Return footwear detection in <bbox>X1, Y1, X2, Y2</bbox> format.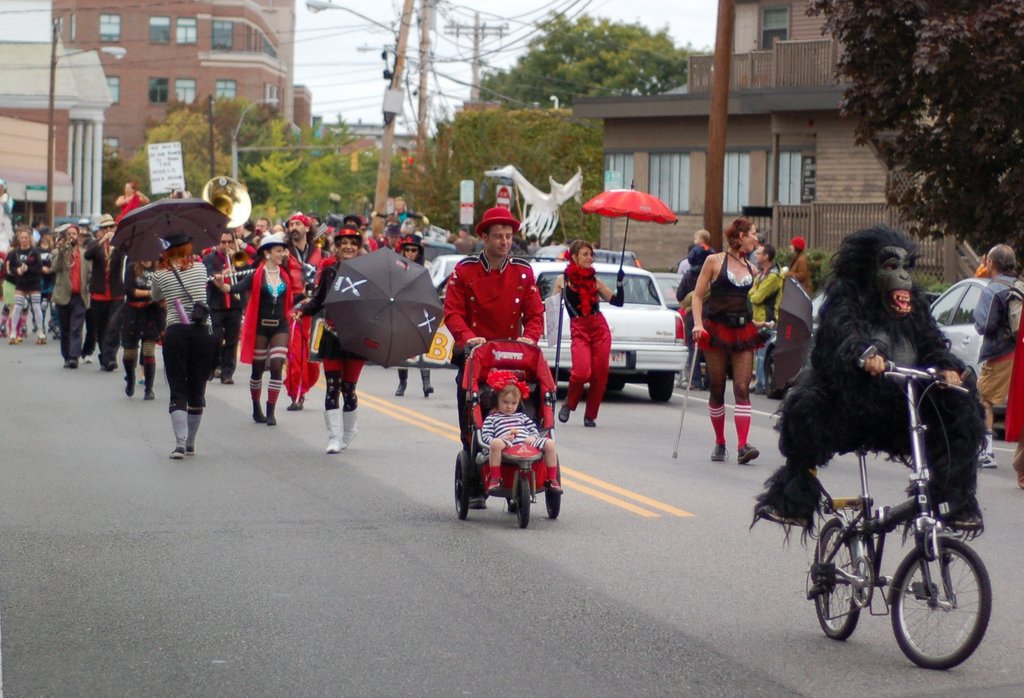
<bbox>755, 389, 765, 396</bbox>.
